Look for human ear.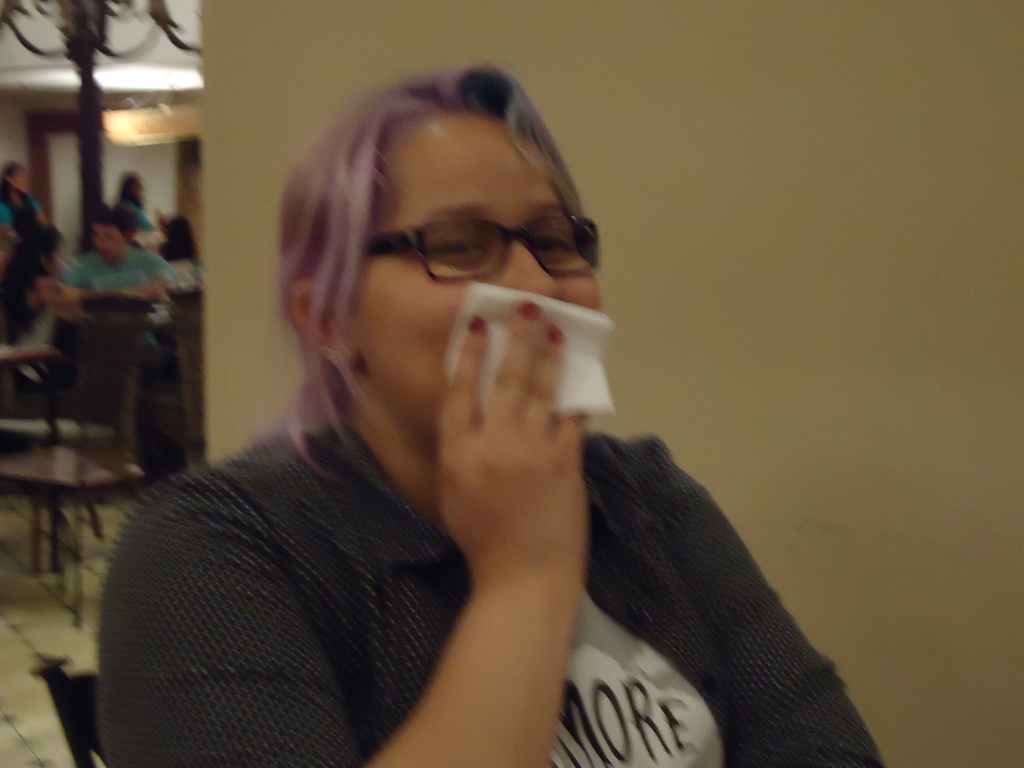
Found: [287, 284, 358, 368].
